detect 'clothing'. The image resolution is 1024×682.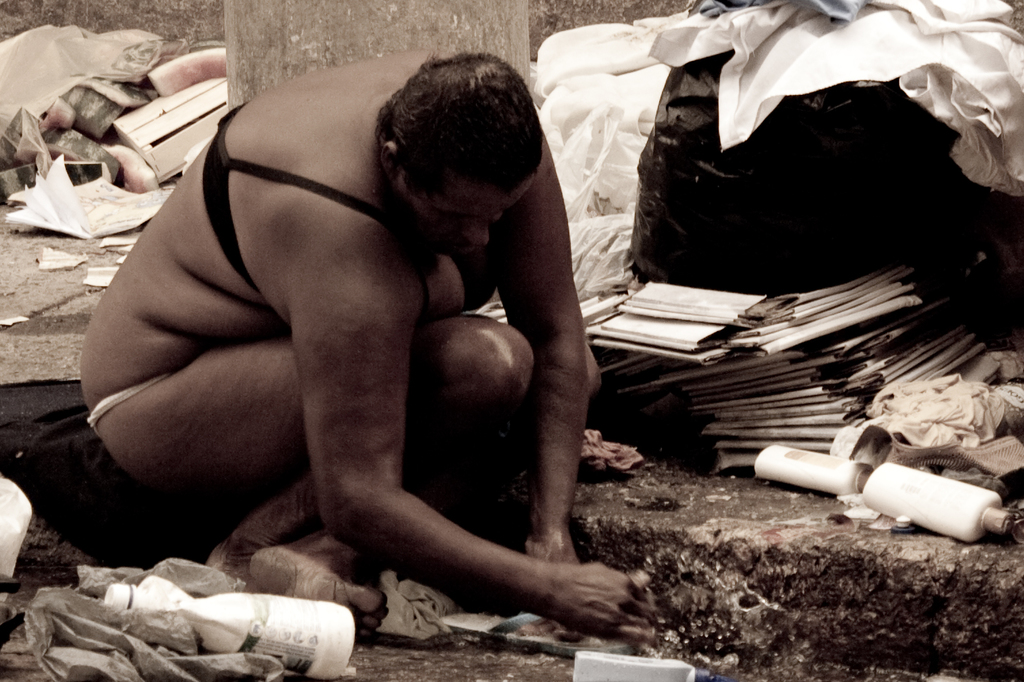
88:377:167:432.
